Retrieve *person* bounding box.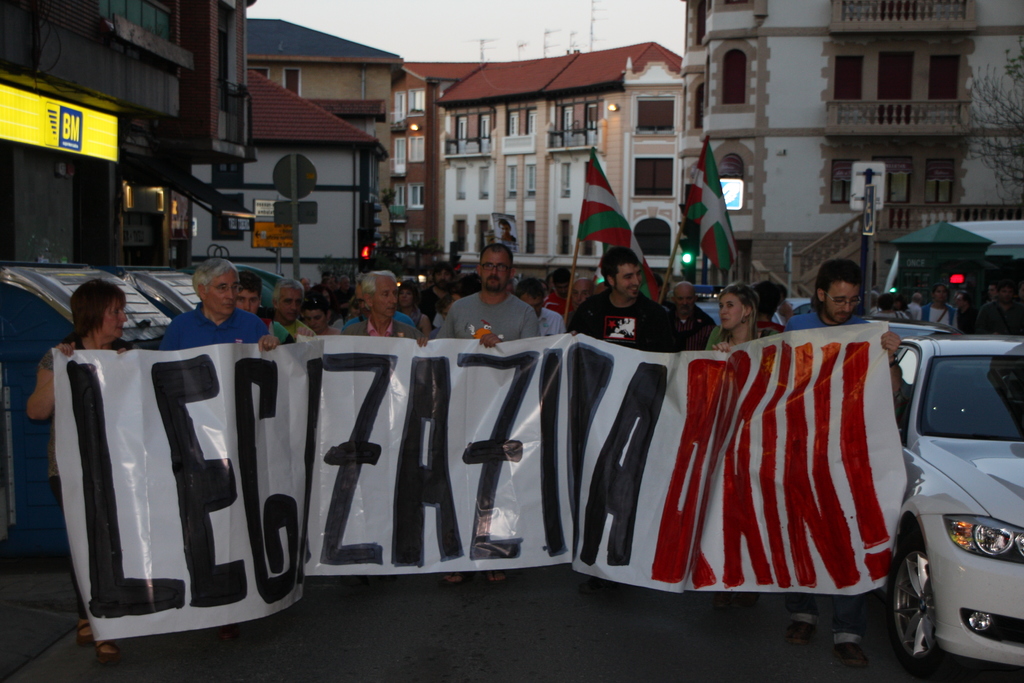
Bounding box: (left=399, top=277, right=429, bottom=335).
